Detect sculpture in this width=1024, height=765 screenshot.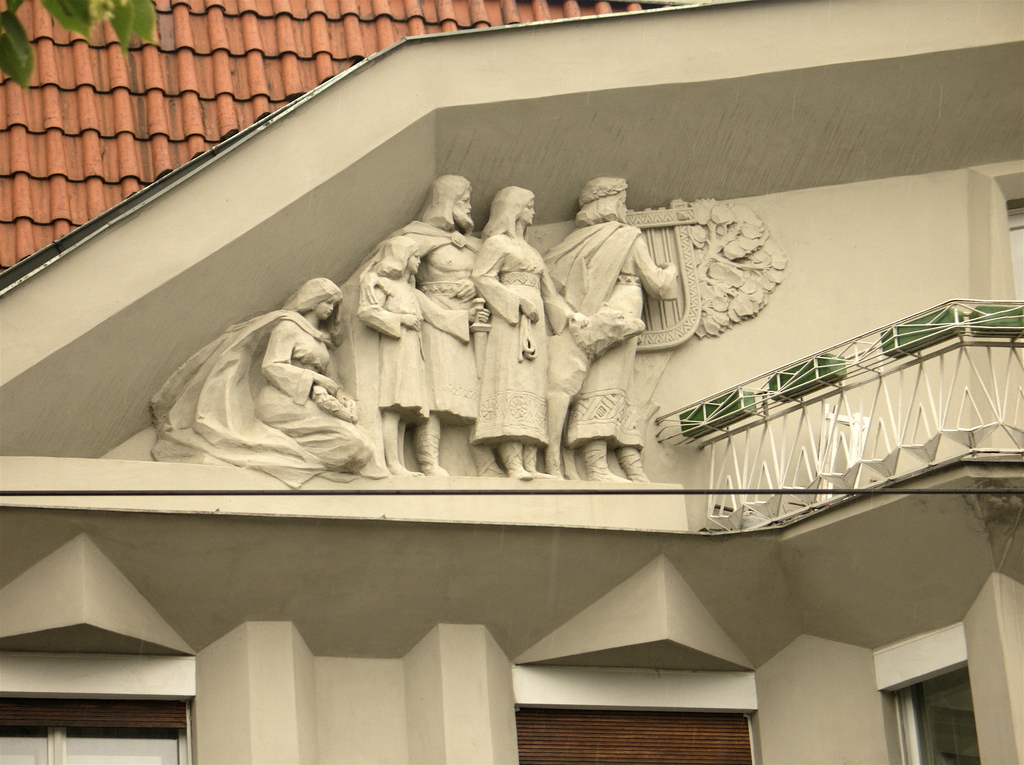
Detection: <box>395,174,494,480</box>.
